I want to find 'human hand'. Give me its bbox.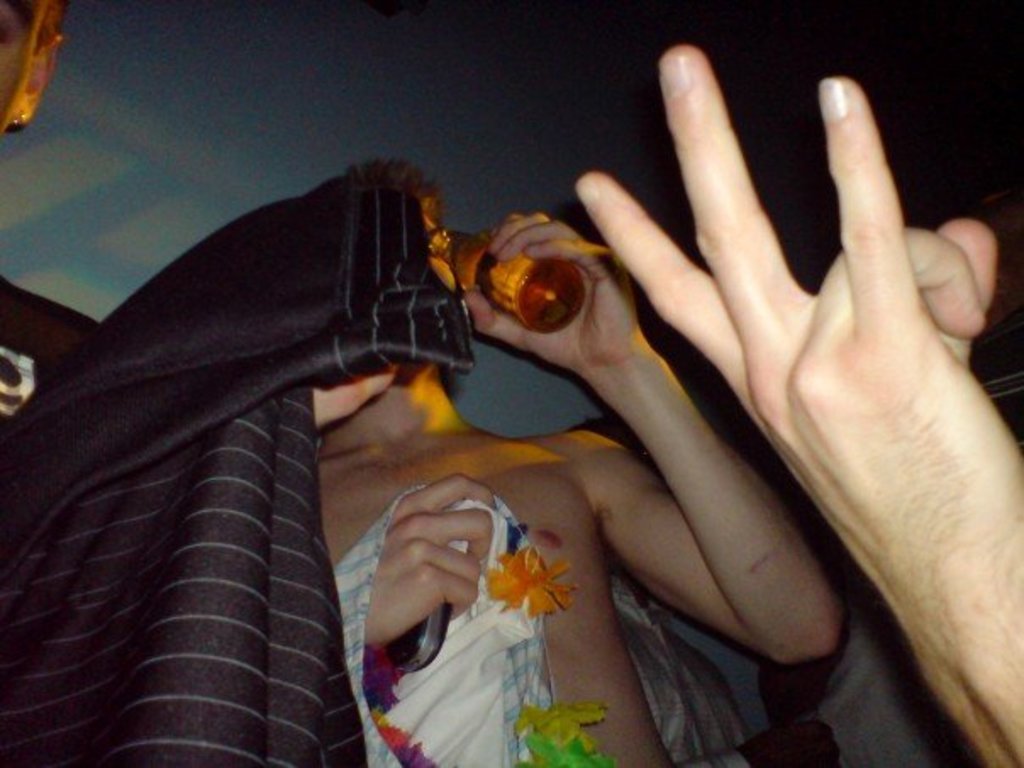
box(465, 212, 644, 380).
